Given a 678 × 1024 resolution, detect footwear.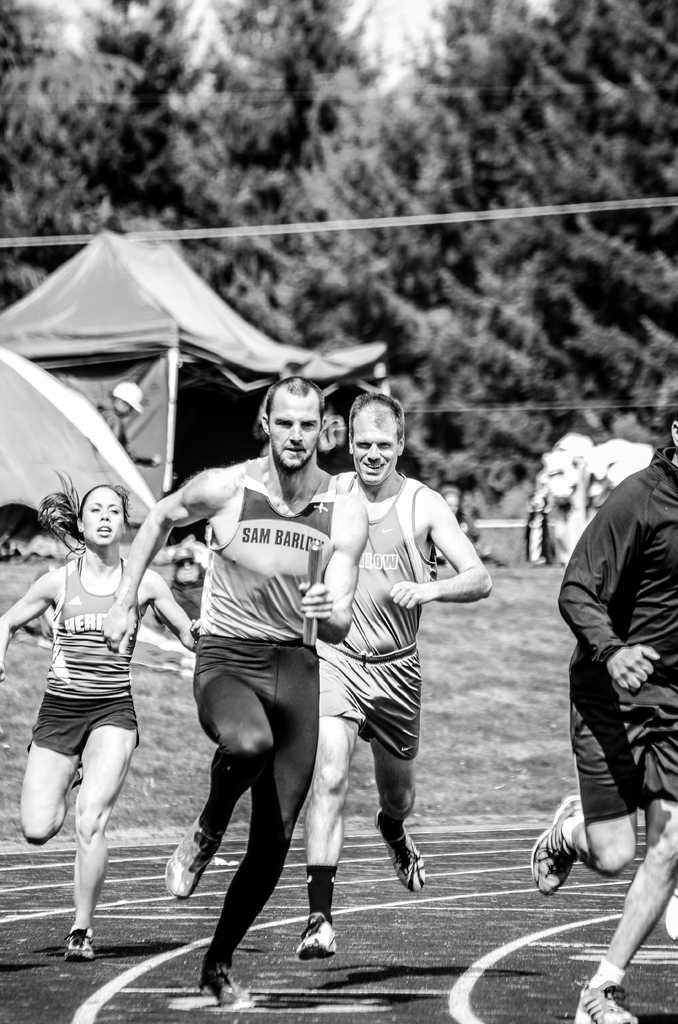
crop(572, 981, 640, 1023).
